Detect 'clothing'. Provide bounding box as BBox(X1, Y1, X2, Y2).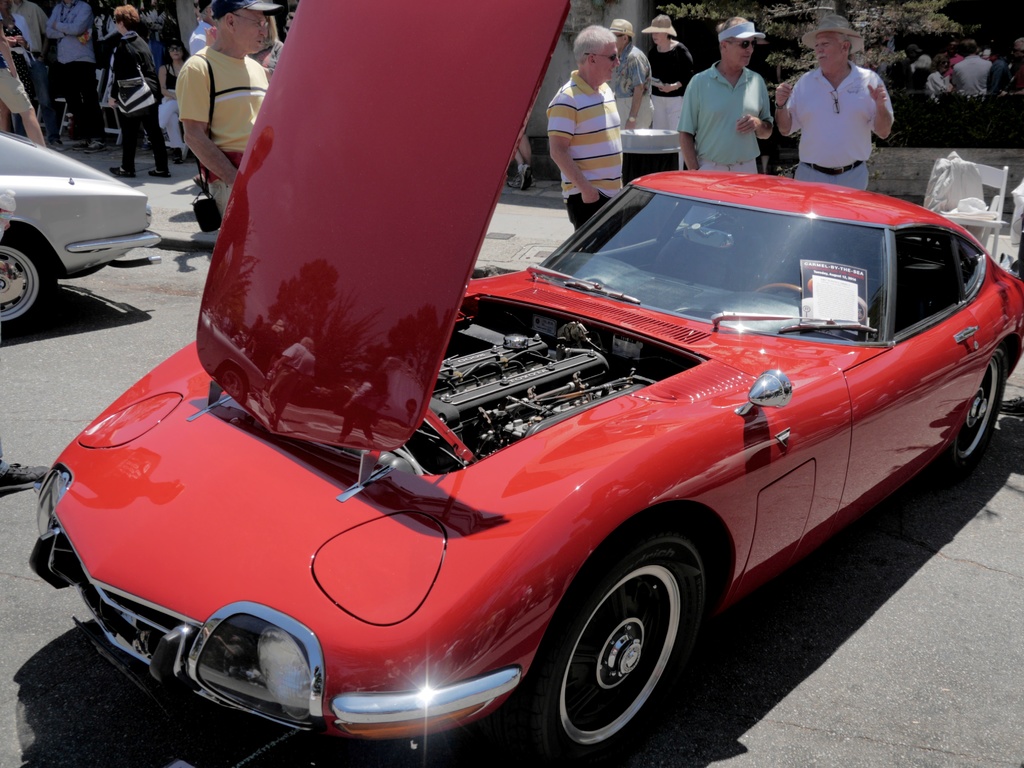
BBox(937, 51, 963, 74).
